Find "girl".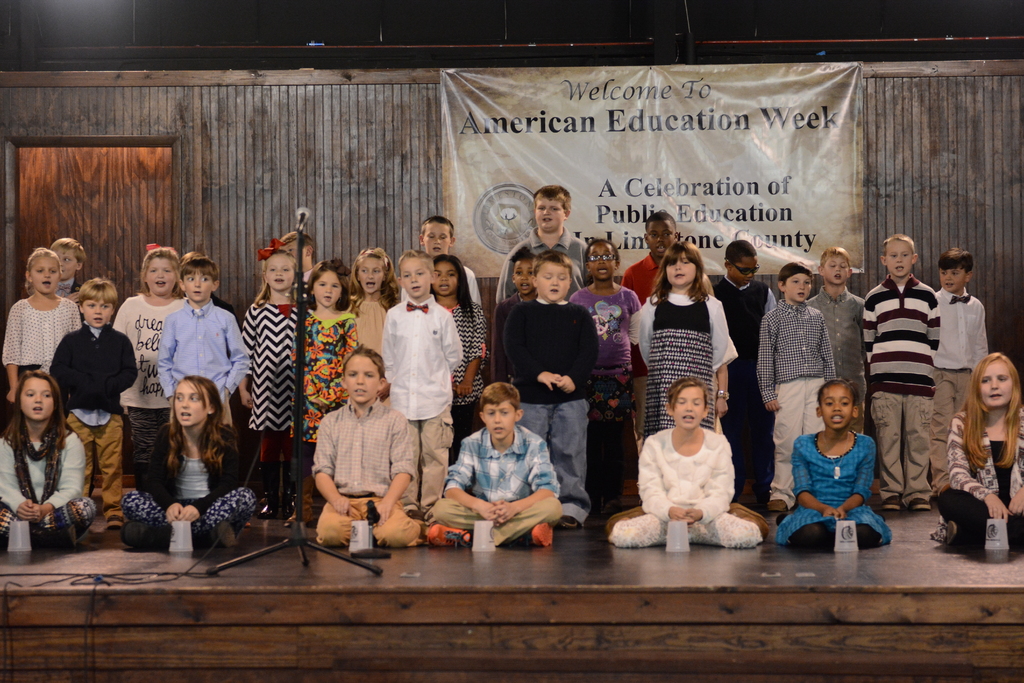
region(628, 242, 737, 456).
